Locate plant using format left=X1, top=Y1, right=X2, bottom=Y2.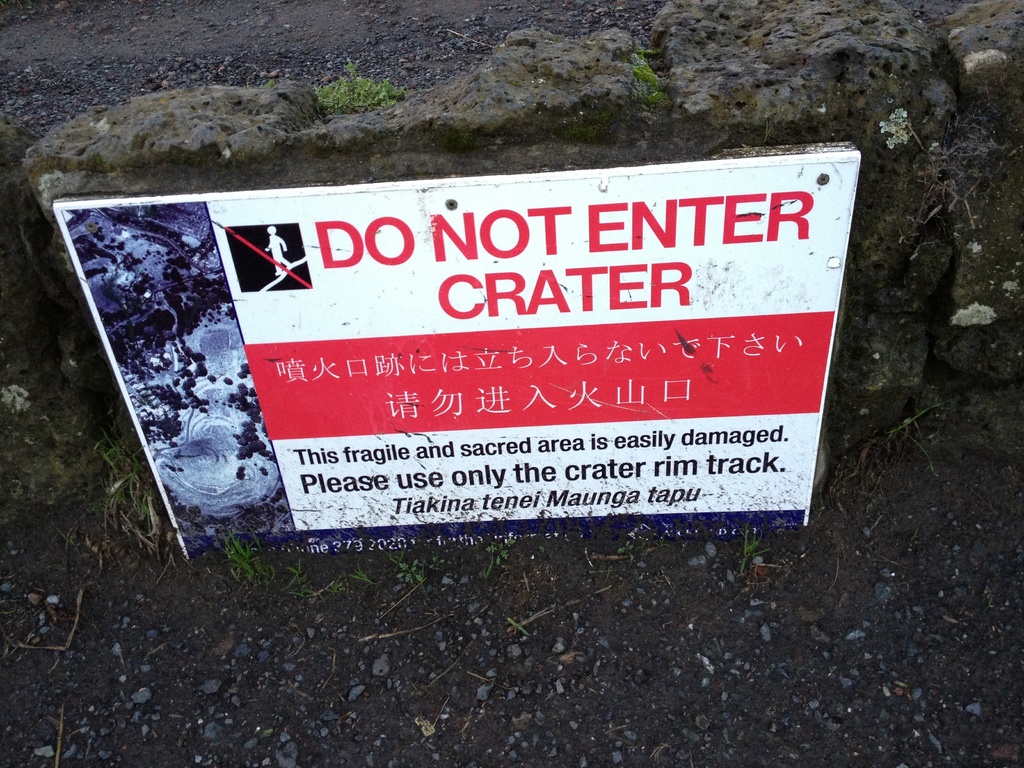
left=214, top=536, right=383, bottom=618.
